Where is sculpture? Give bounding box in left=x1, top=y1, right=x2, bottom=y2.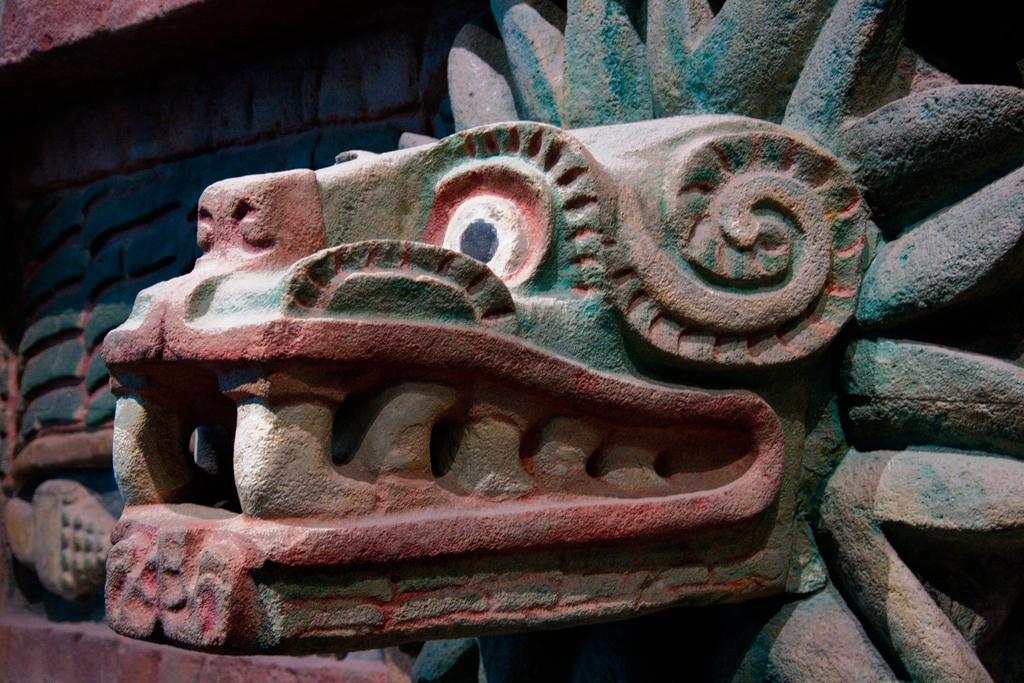
left=0, top=0, right=1023, bottom=672.
